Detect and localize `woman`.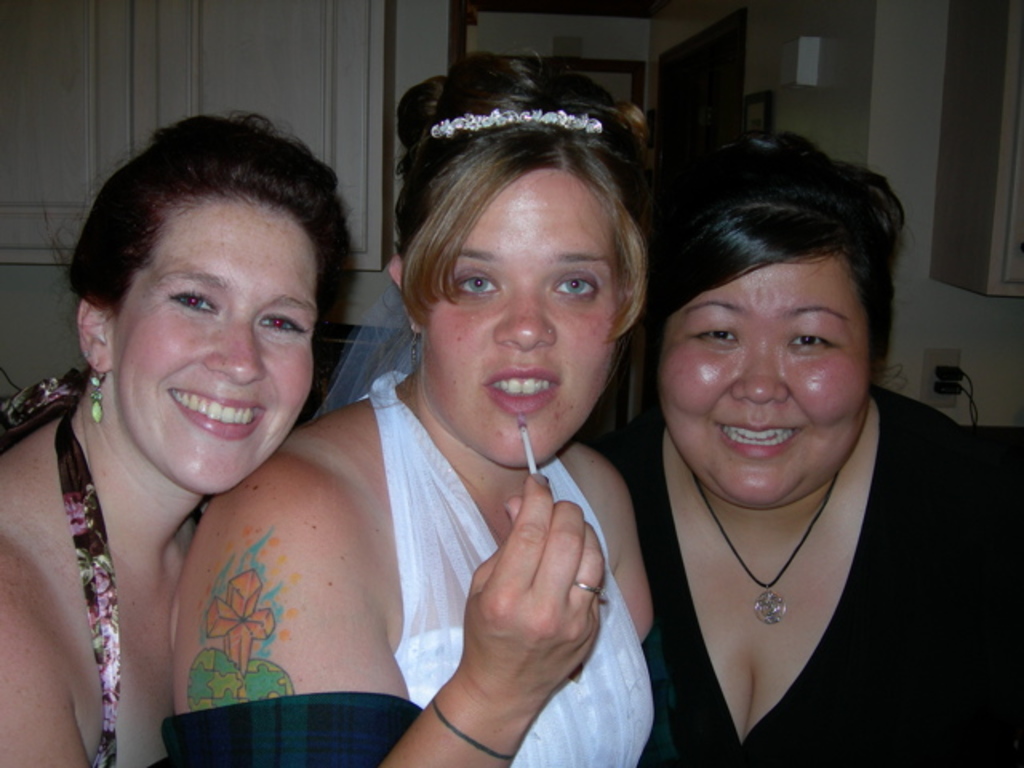
Localized at (603,134,1022,766).
